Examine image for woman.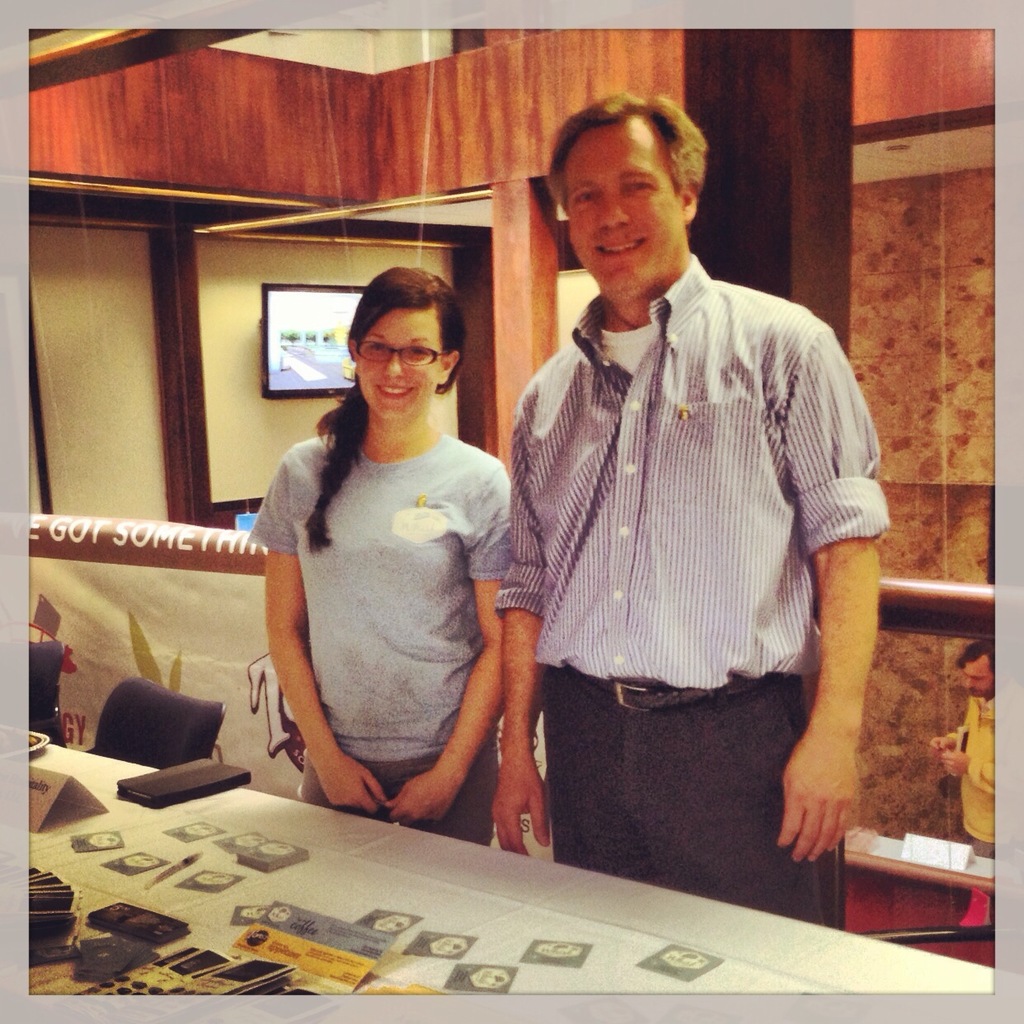
Examination result: 248 284 536 833.
